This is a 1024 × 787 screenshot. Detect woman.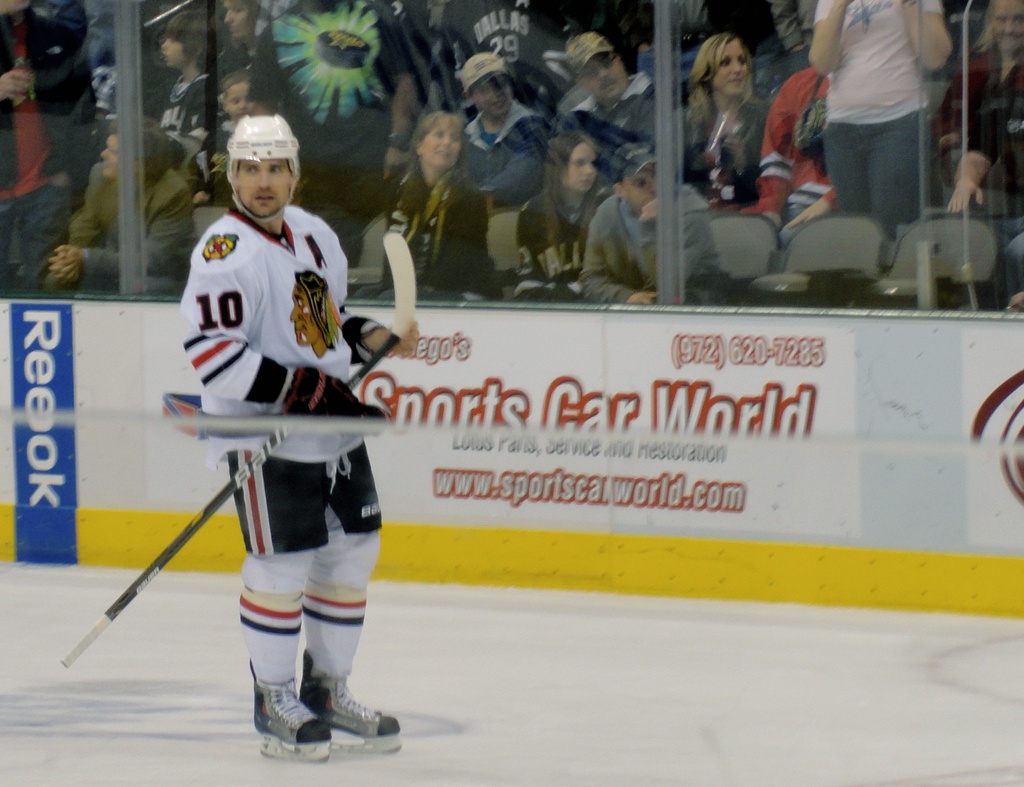
[x1=353, y1=111, x2=505, y2=306].
